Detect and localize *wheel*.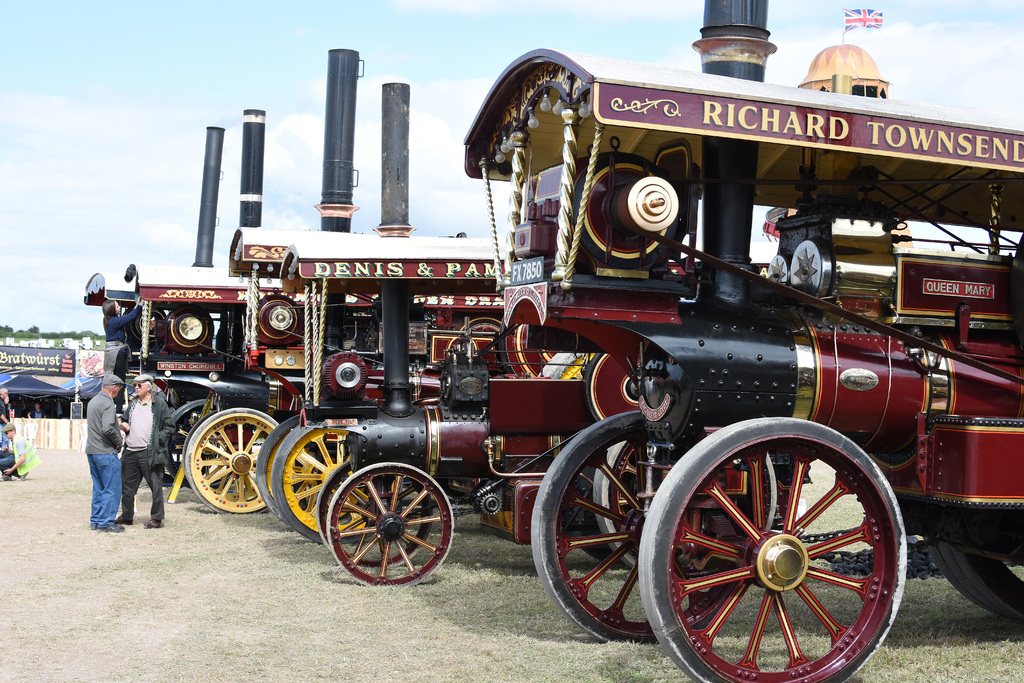
Localized at <box>618,176,678,234</box>.
